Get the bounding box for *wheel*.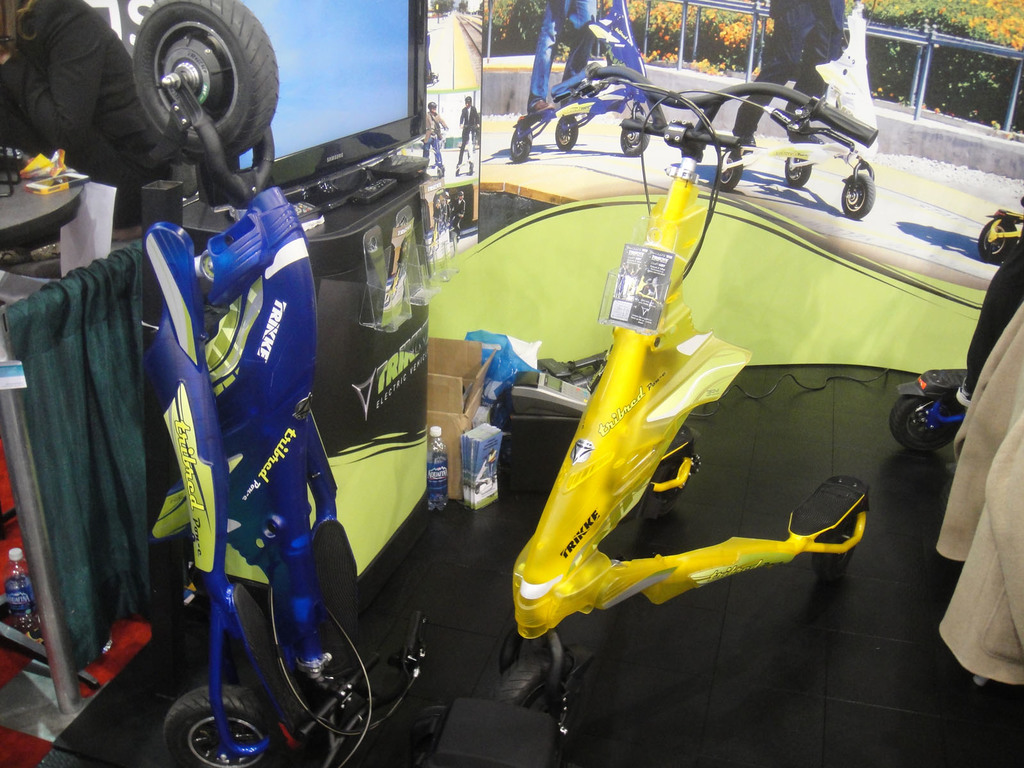
888,392,960,458.
